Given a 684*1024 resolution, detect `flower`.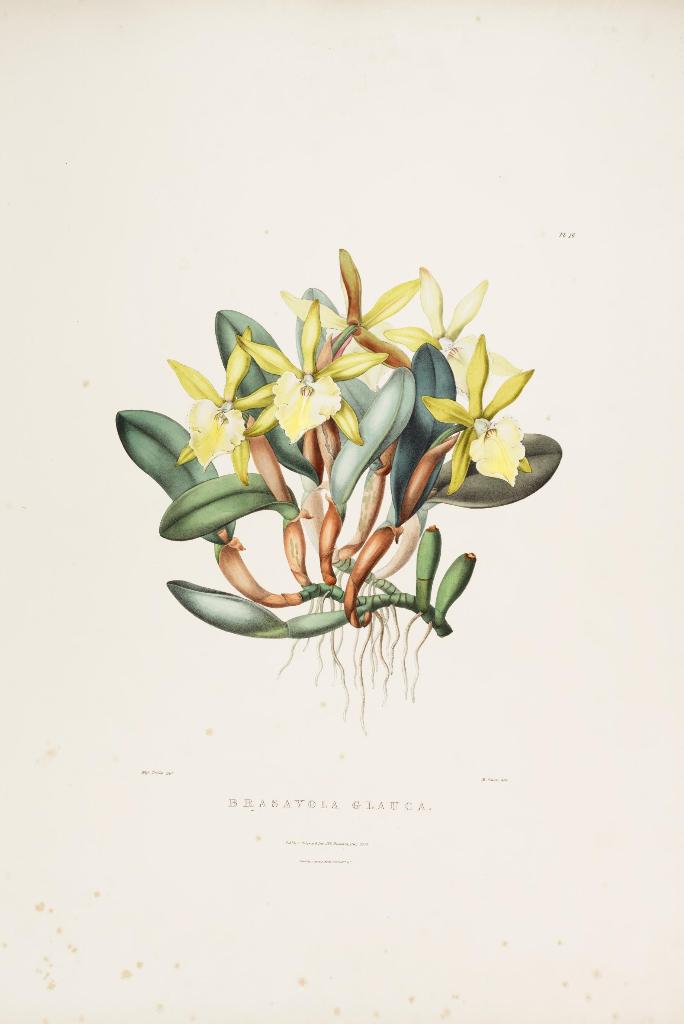
(left=381, top=266, right=513, bottom=387).
